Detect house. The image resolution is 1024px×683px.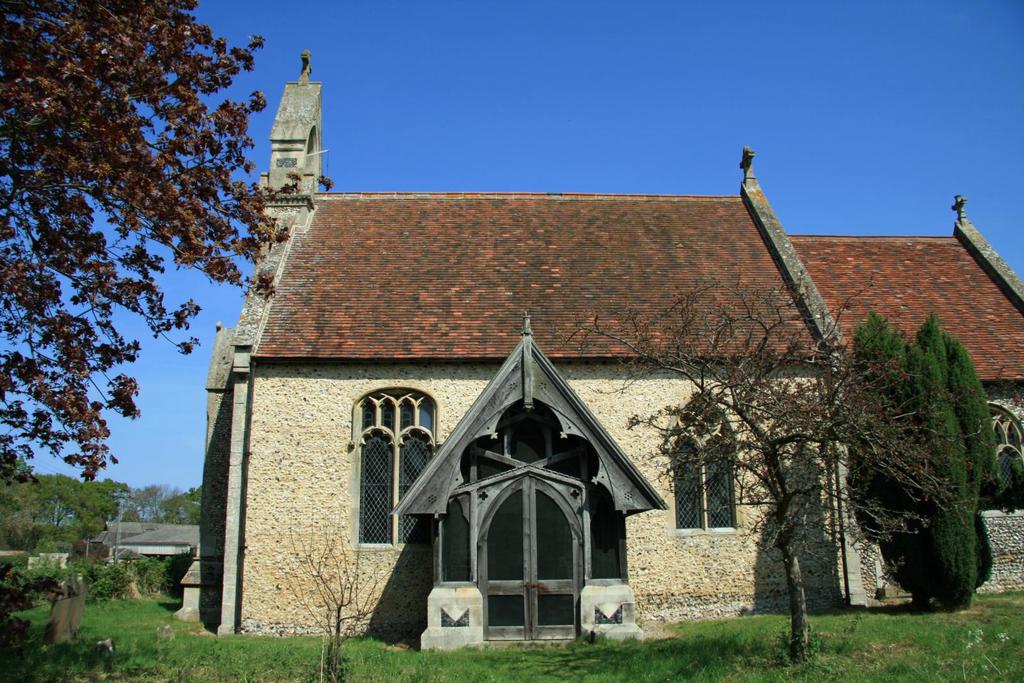
(791,184,1023,590).
